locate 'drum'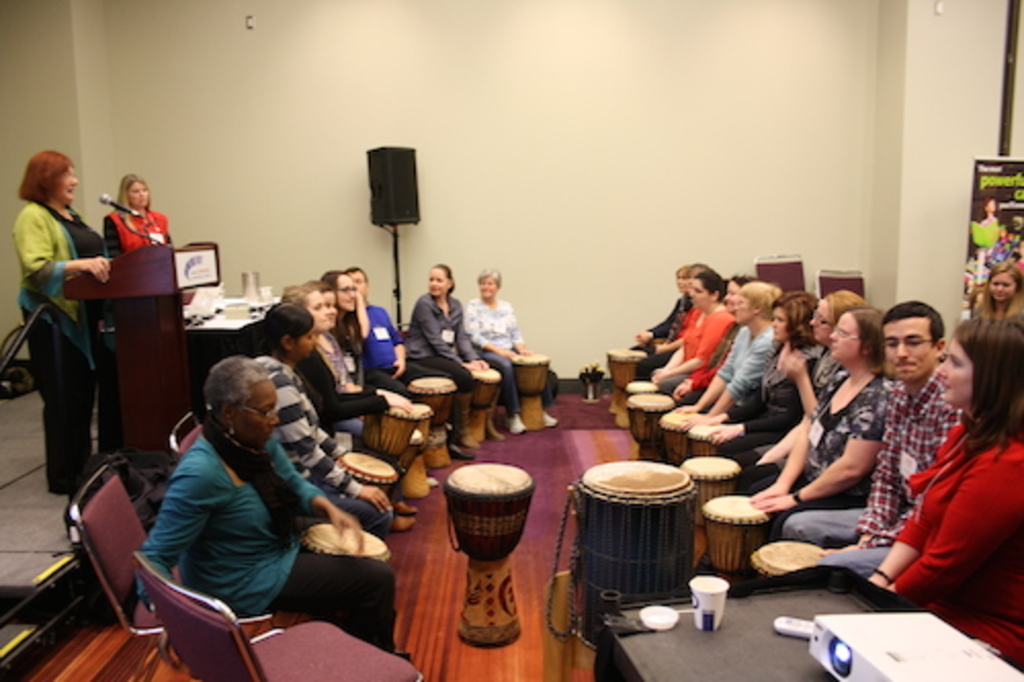
[440, 465, 539, 649]
